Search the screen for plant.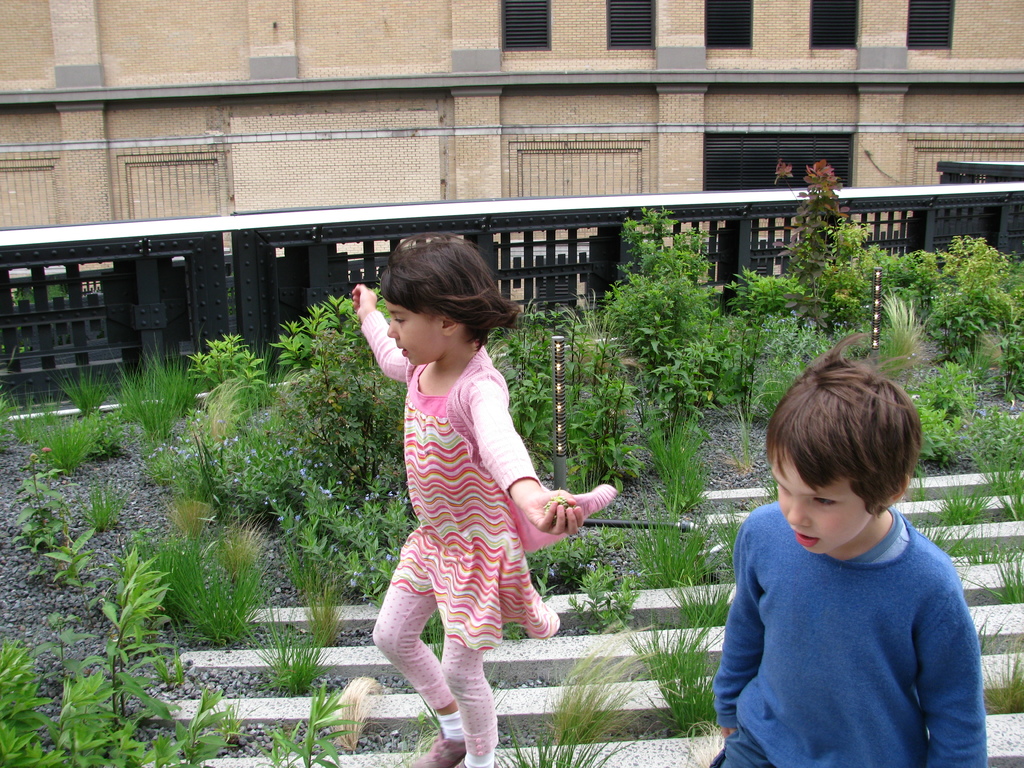
Found at 625, 620, 732, 686.
